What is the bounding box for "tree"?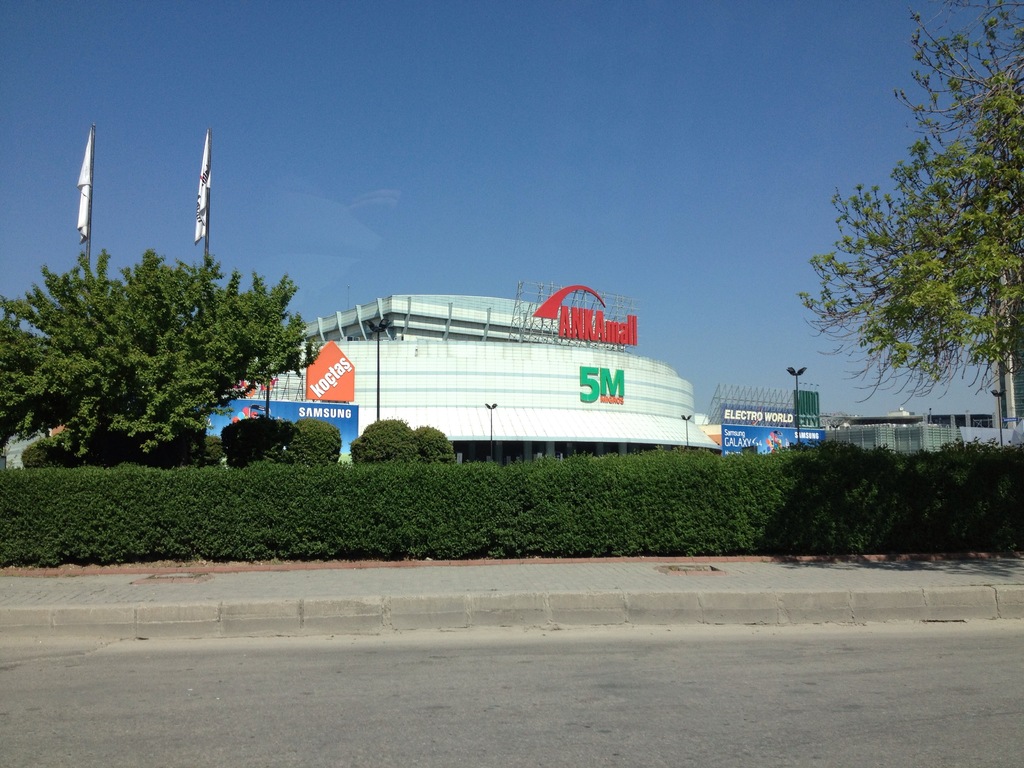
218, 419, 298, 468.
